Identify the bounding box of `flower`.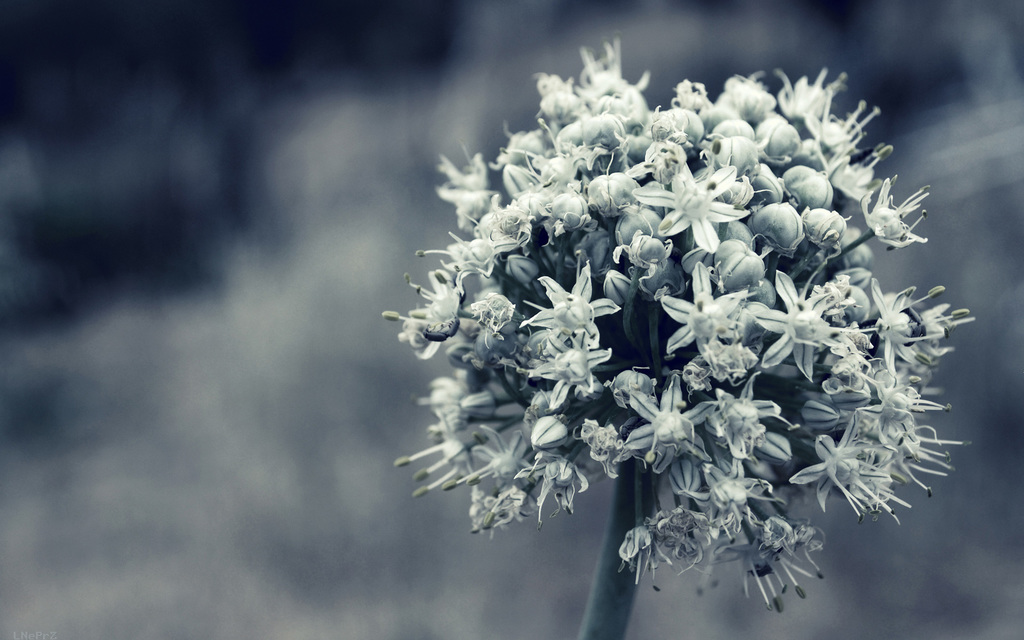
(left=419, top=99, right=928, bottom=518).
